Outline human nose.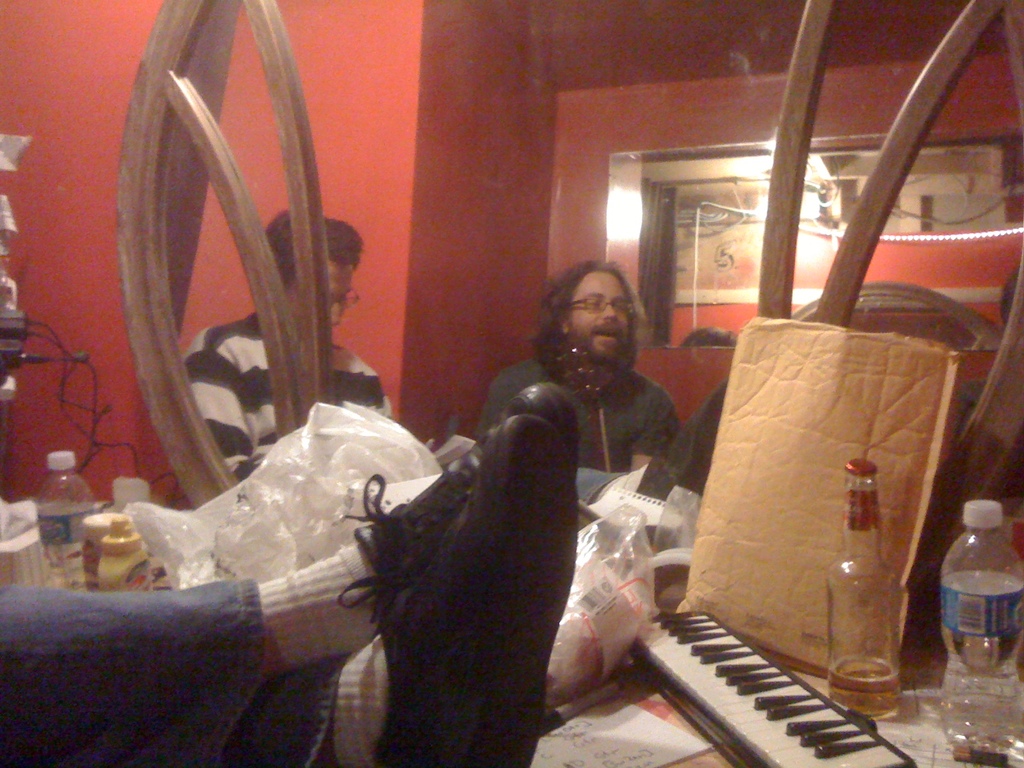
Outline: rect(599, 305, 620, 320).
